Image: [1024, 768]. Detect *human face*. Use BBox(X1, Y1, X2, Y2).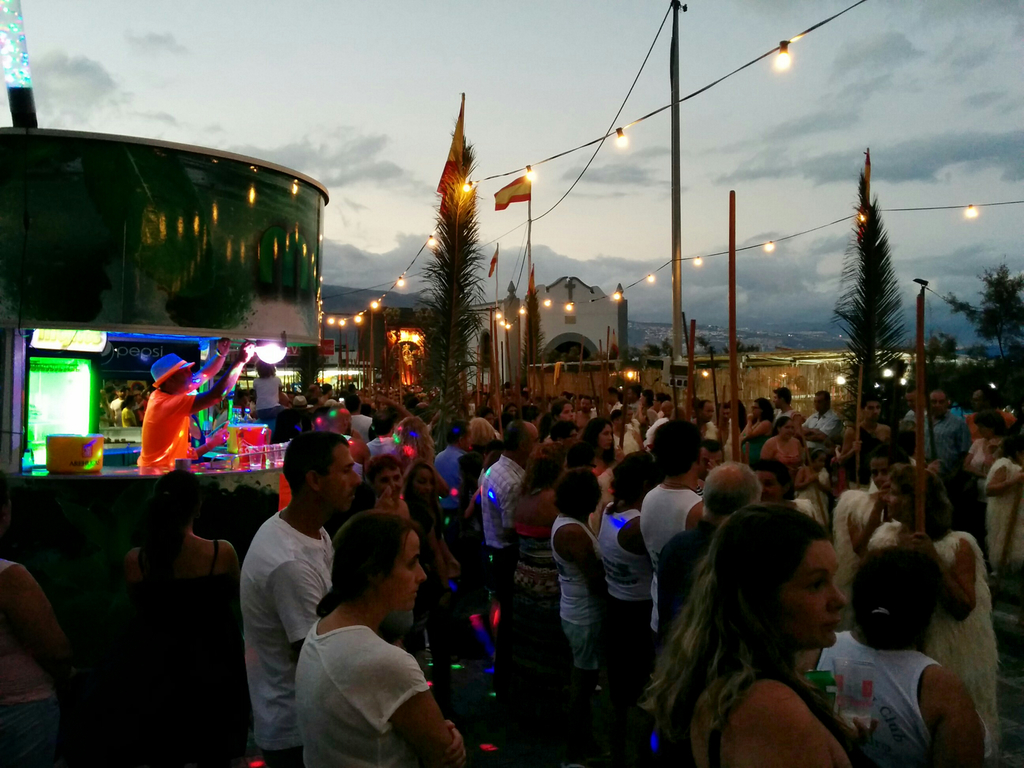
BBox(867, 399, 881, 420).
